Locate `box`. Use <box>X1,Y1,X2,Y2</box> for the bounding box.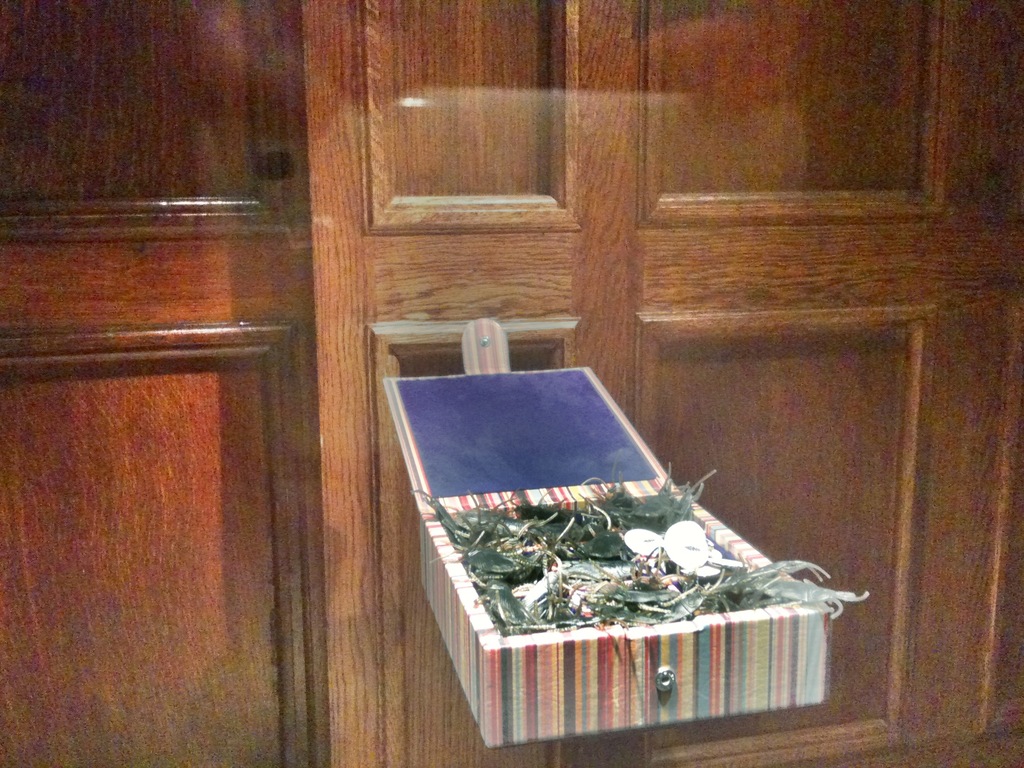
<box>381,318,834,747</box>.
